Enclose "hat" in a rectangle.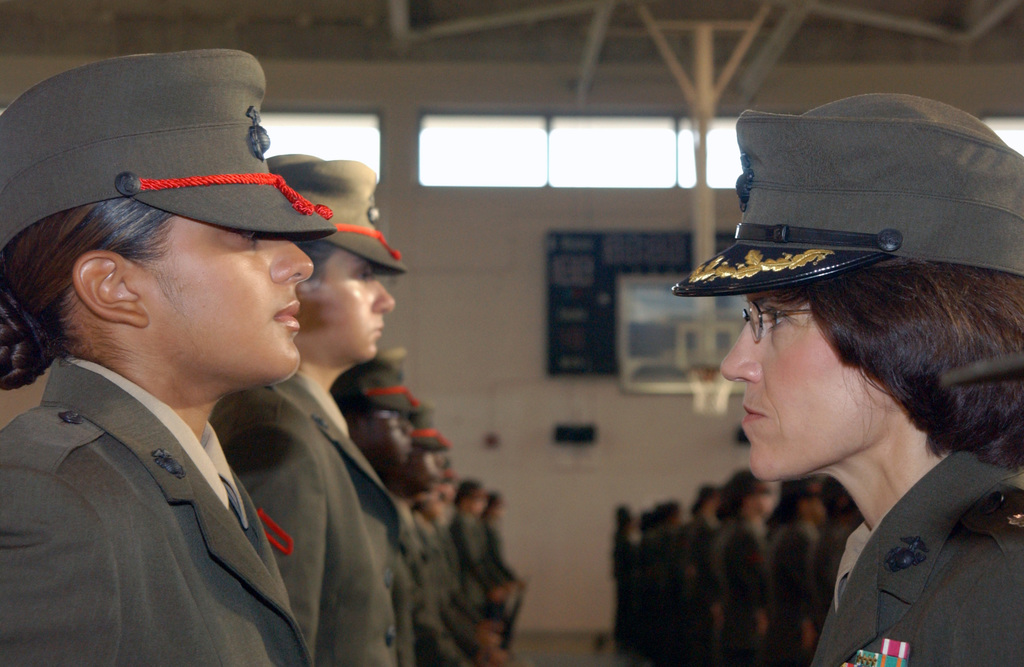
[x1=411, y1=405, x2=453, y2=446].
